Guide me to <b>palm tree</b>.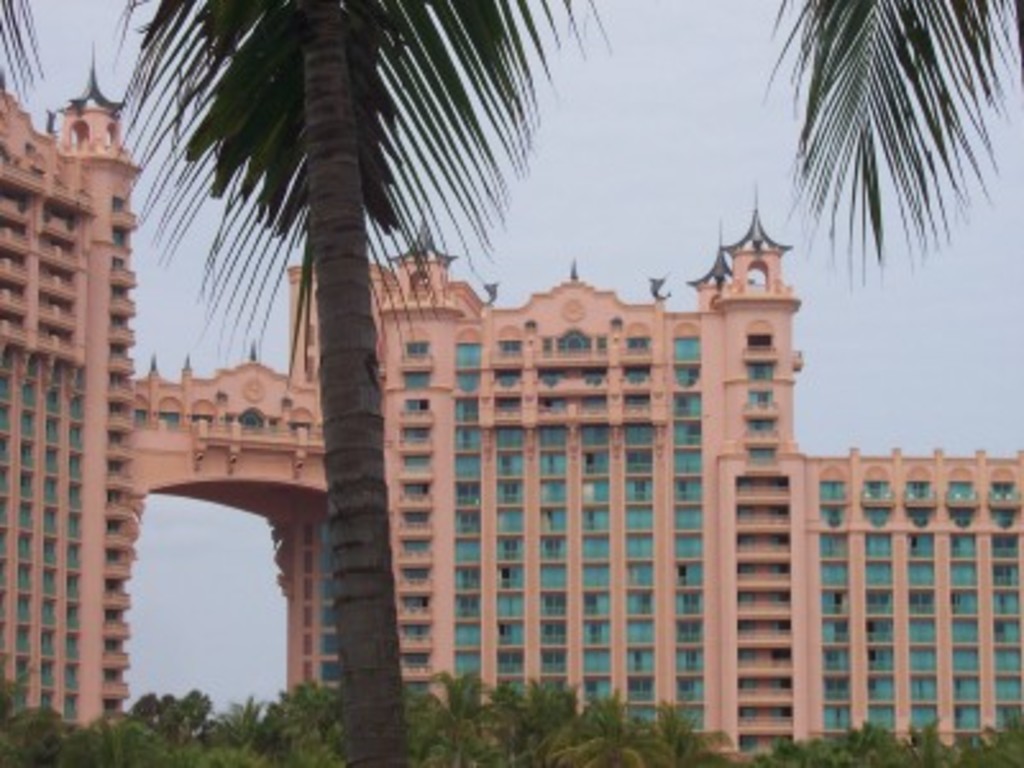
Guidance: pyautogui.locateOnScreen(154, 0, 476, 760).
